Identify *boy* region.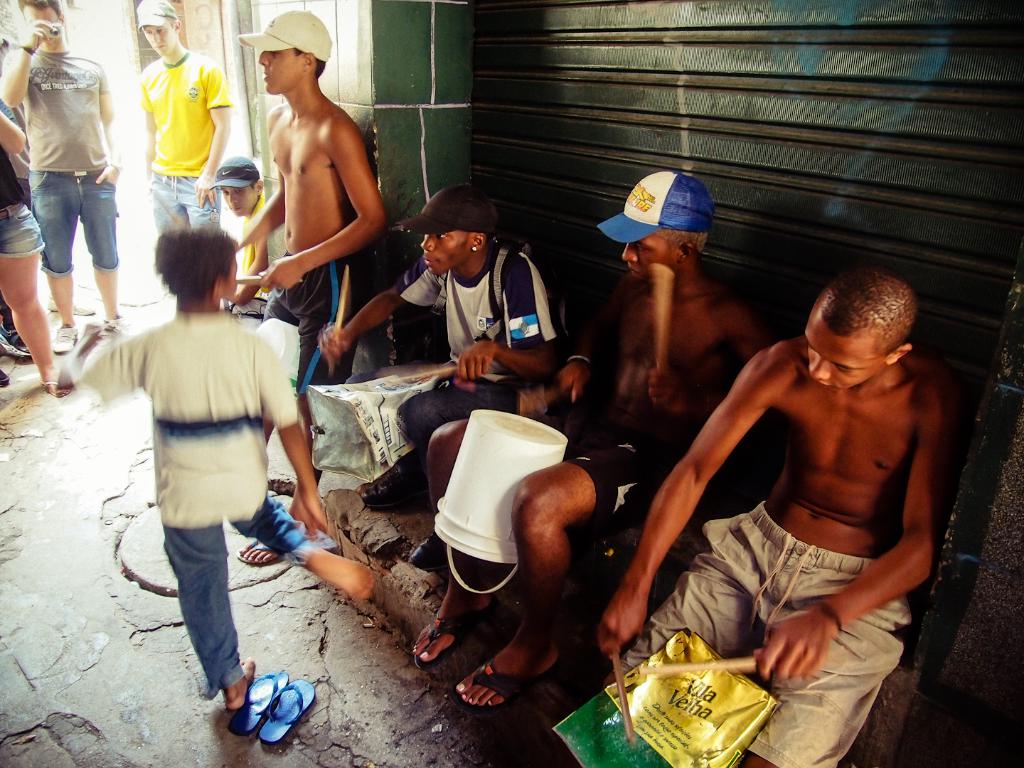
Region: detection(590, 262, 957, 767).
